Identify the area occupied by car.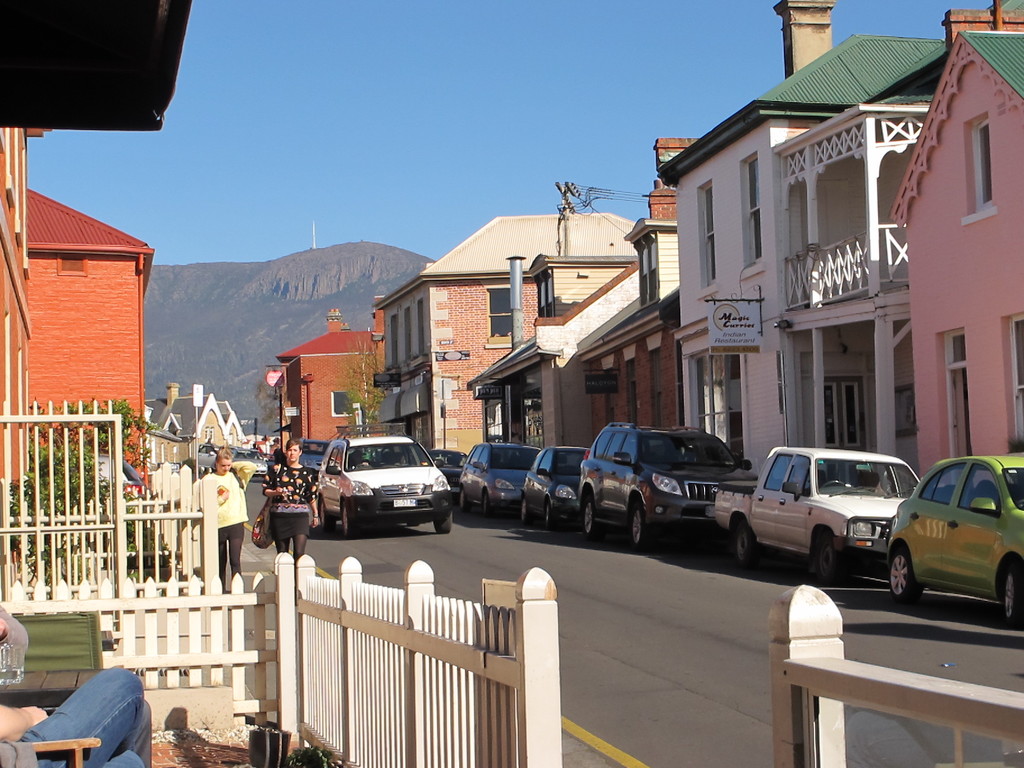
Area: x1=456 y1=442 x2=543 y2=518.
